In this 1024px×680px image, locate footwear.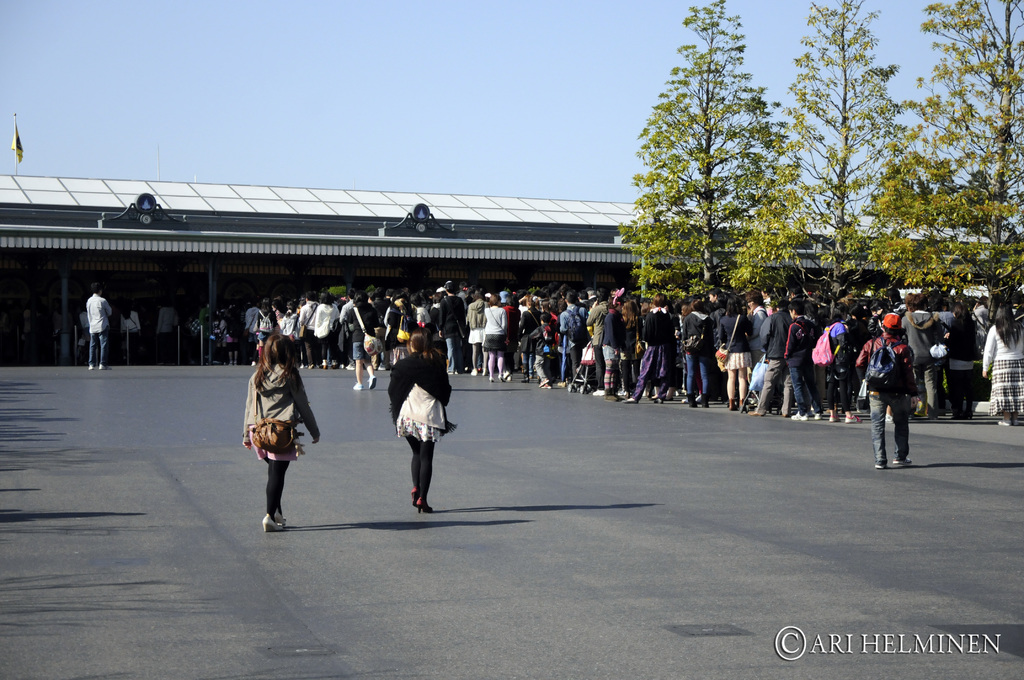
Bounding box: [625, 394, 636, 403].
